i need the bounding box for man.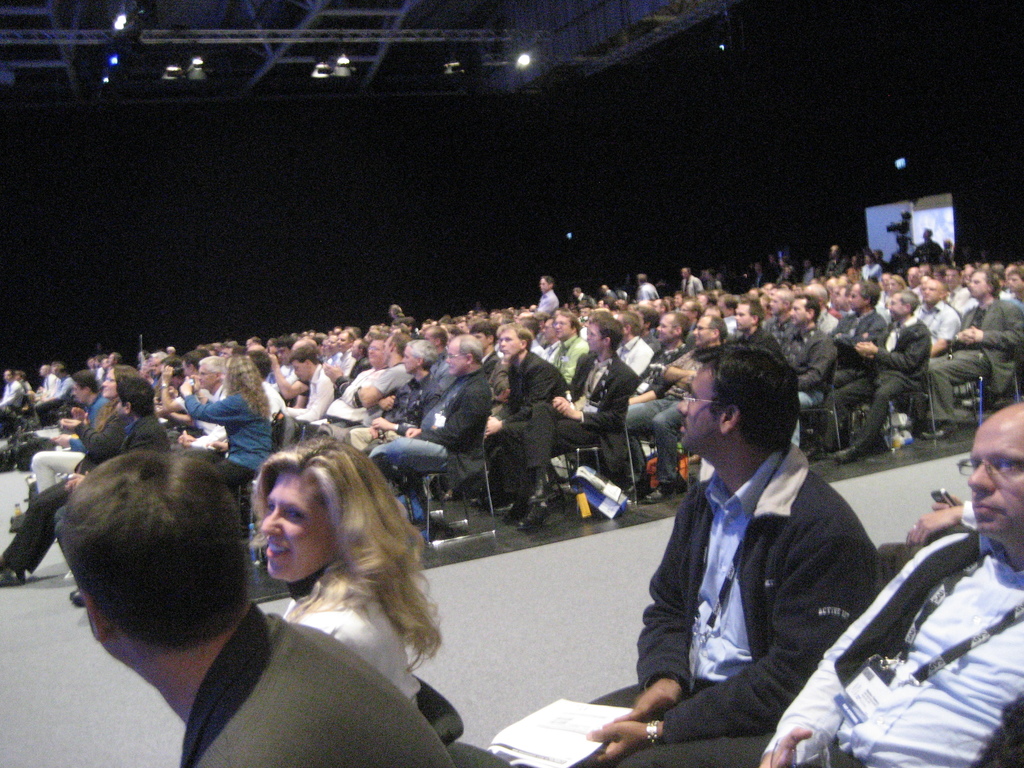
Here it is: select_region(365, 334, 493, 537).
